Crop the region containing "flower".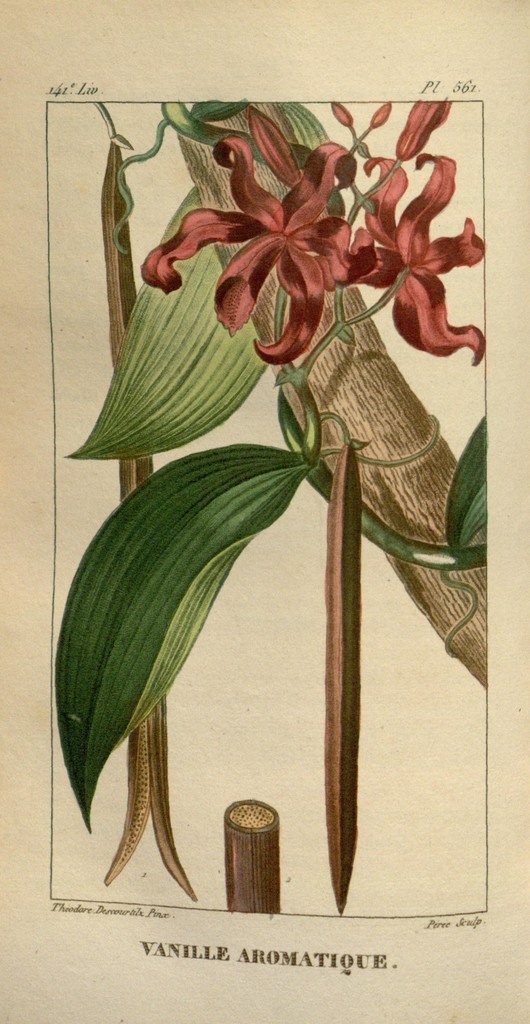
Crop region: box(338, 140, 481, 371).
